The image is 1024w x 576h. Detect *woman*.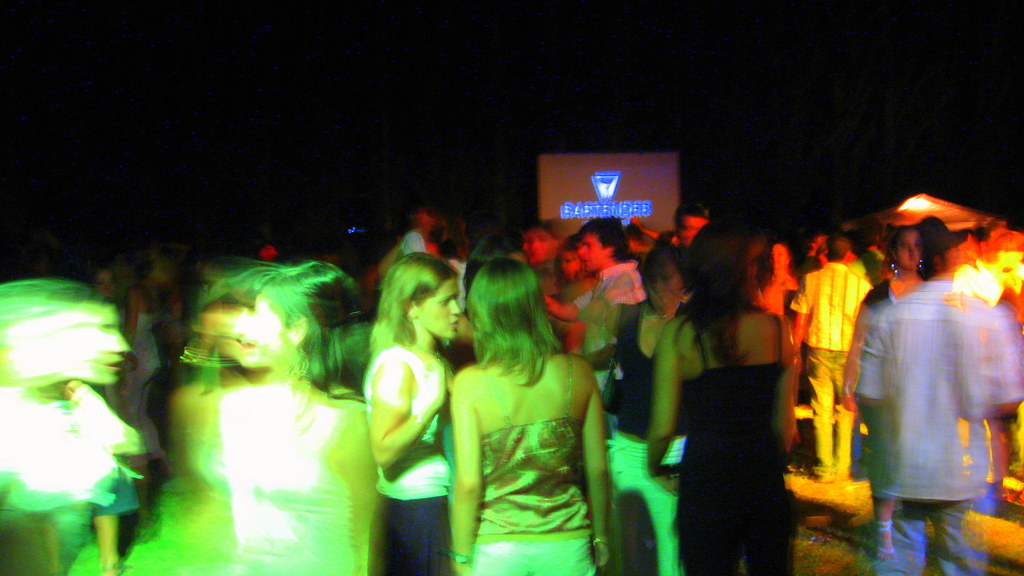
Detection: rect(428, 226, 611, 575).
